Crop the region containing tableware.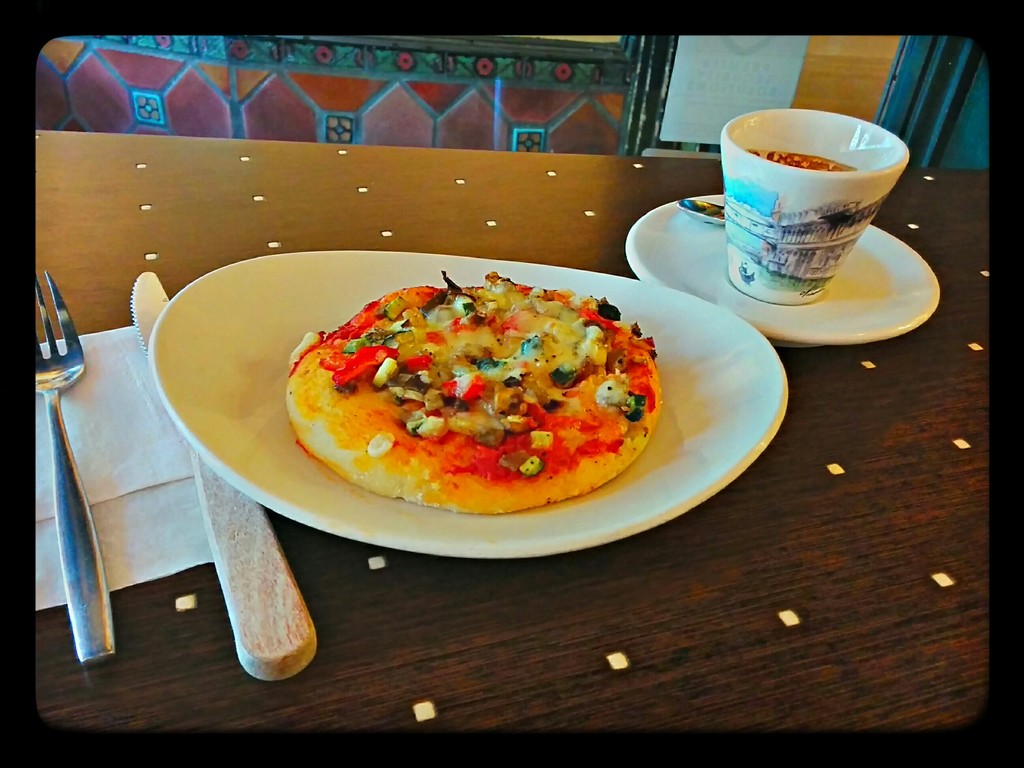
Crop region: left=620, top=188, right=938, bottom=344.
